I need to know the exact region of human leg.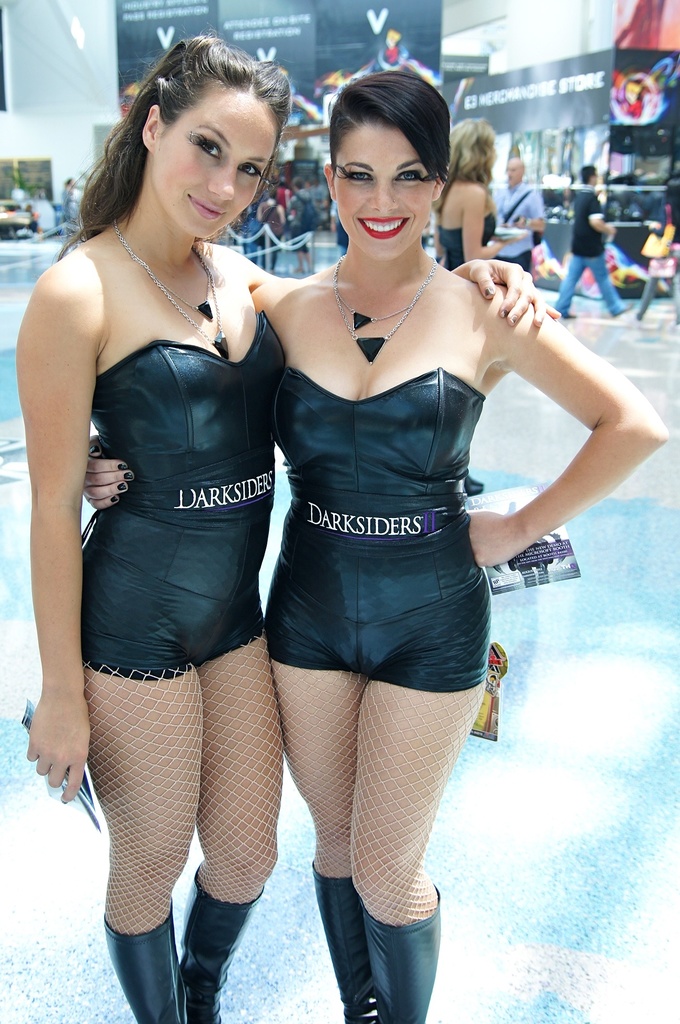
Region: (355, 685, 478, 1020).
